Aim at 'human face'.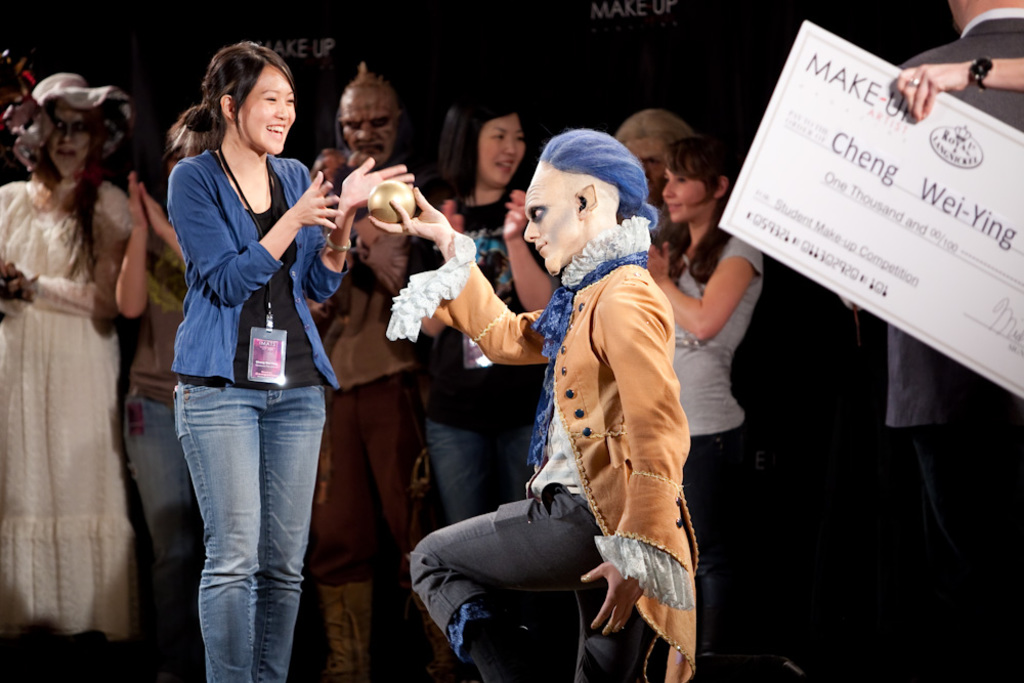
Aimed at <region>52, 109, 92, 174</region>.
